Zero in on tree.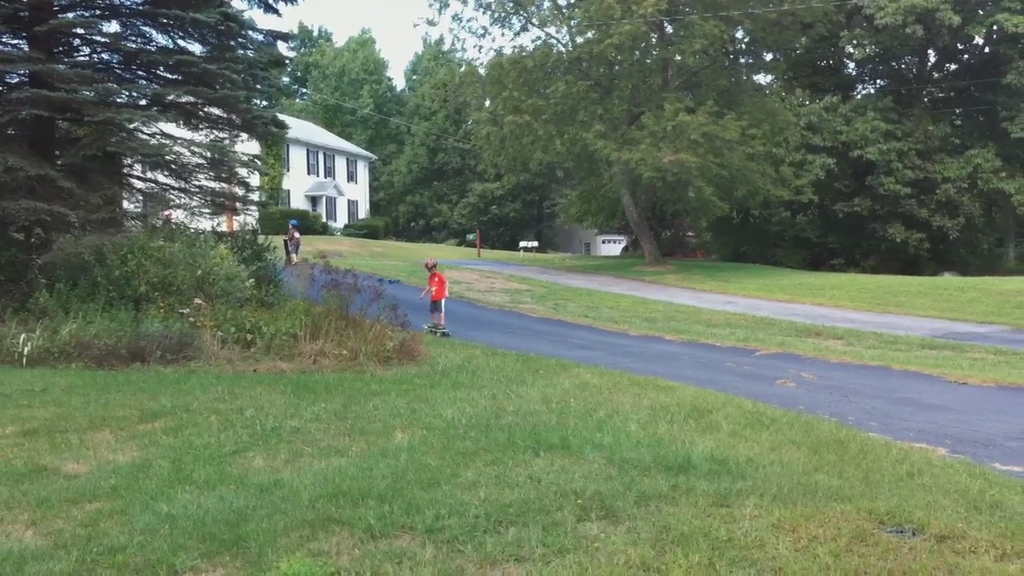
Zeroed in: 829 0 1023 286.
